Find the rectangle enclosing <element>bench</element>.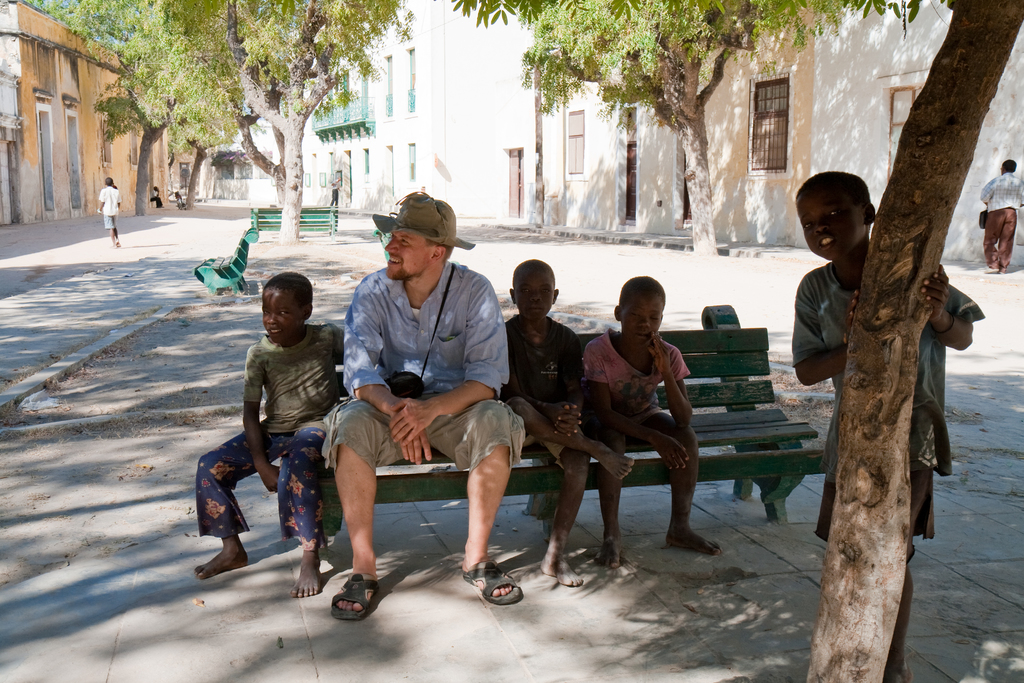
(372,228,461,262).
